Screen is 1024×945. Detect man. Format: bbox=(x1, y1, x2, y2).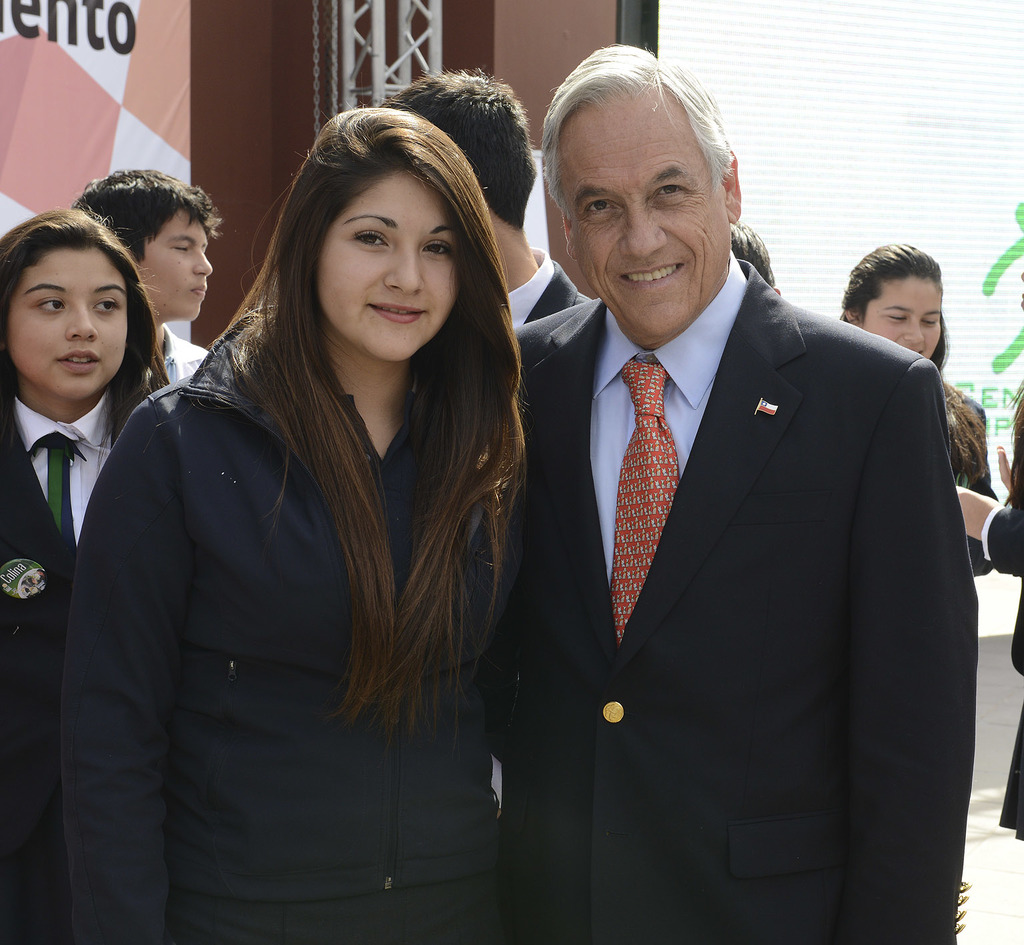
bbox=(76, 171, 217, 394).
